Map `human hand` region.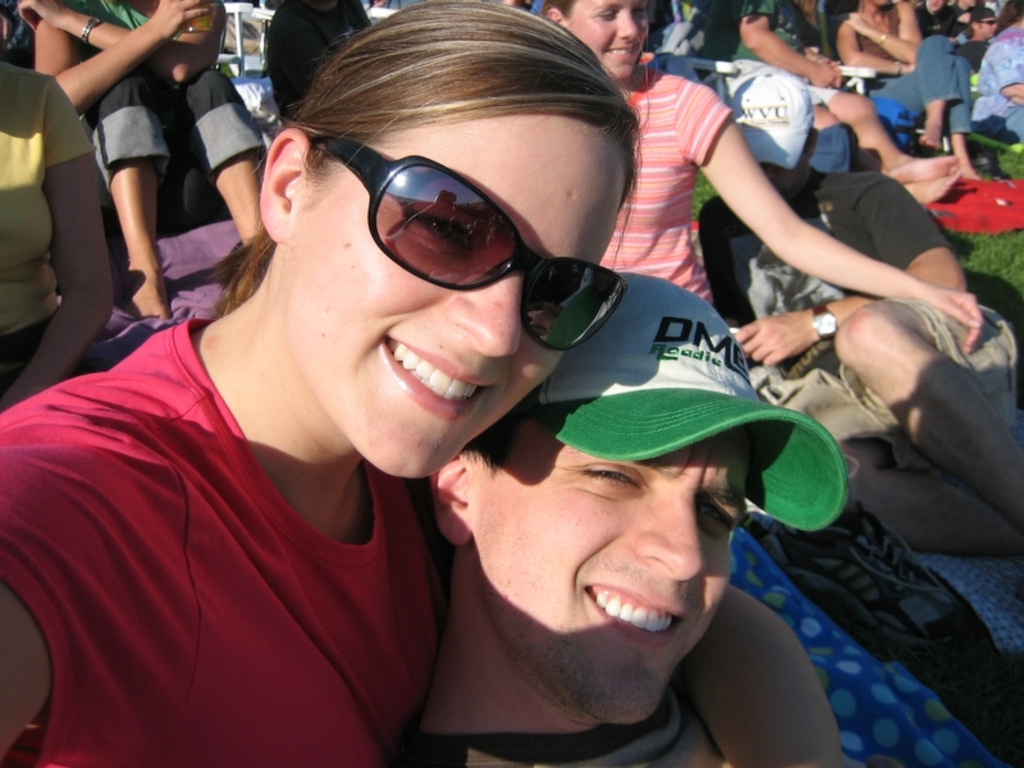
Mapped to 150/0/211/40.
